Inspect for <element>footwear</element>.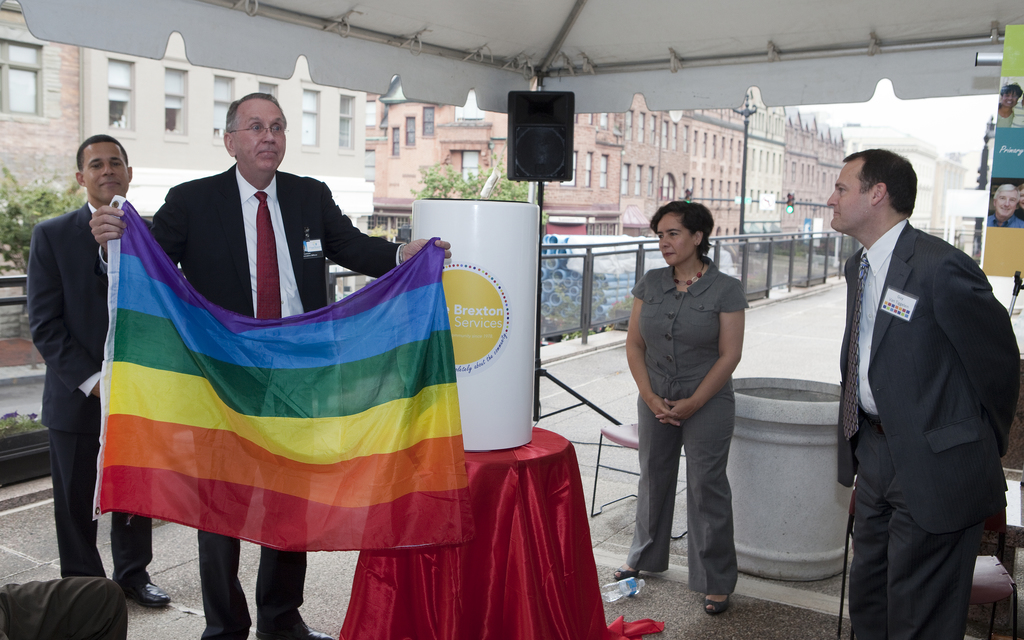
Inspection: x1=610, y1=557, x2=661, y2=582.
